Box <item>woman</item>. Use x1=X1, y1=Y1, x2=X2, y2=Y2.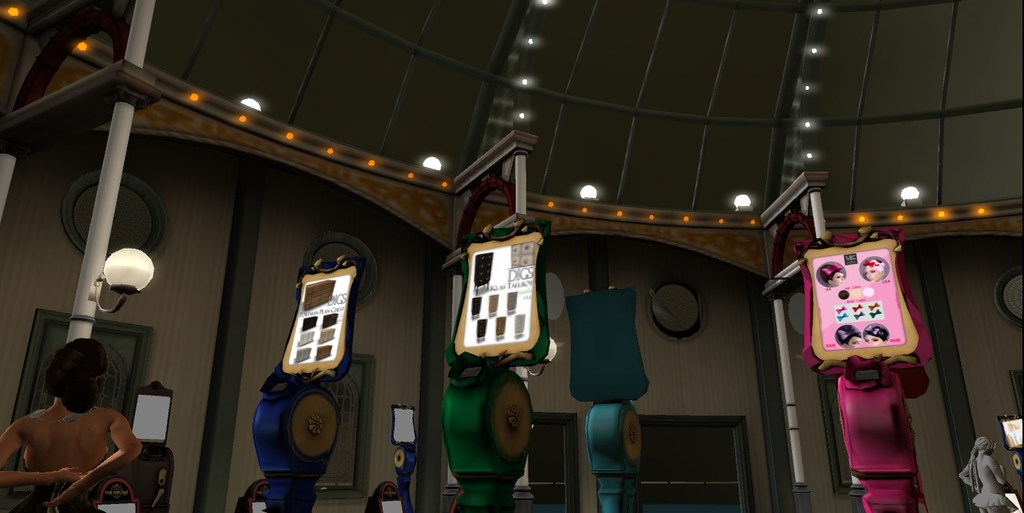
x1=962, y1=435, x2=1020, y2=512.
